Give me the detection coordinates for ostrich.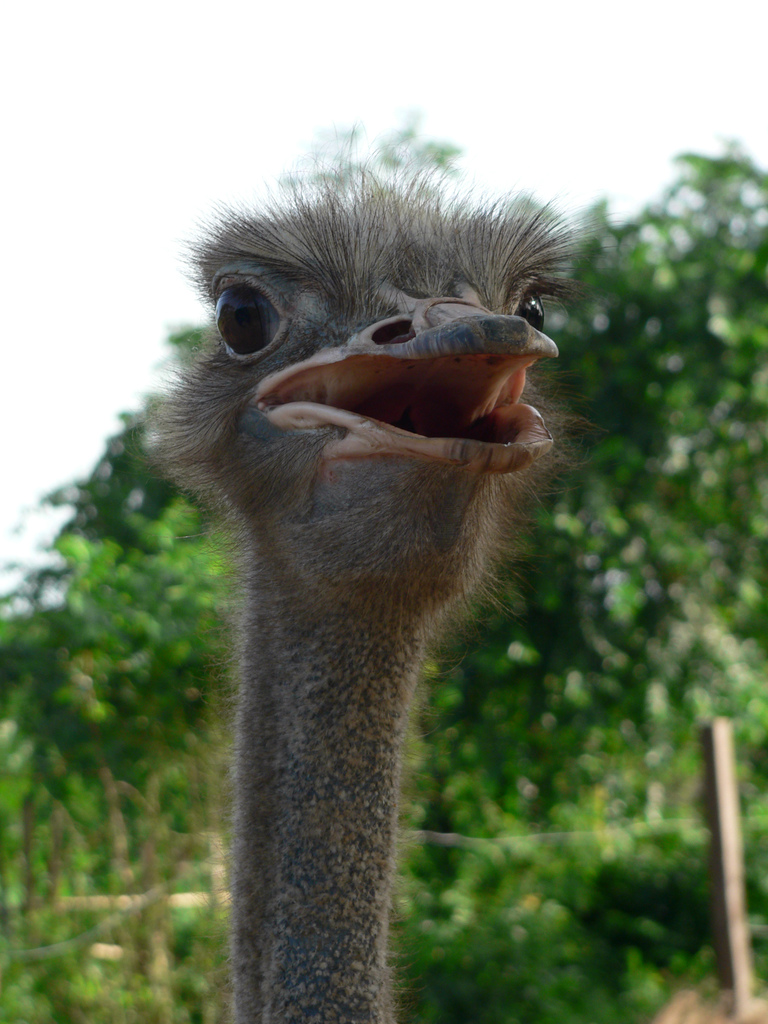
(150, 169, 575, 1023).
